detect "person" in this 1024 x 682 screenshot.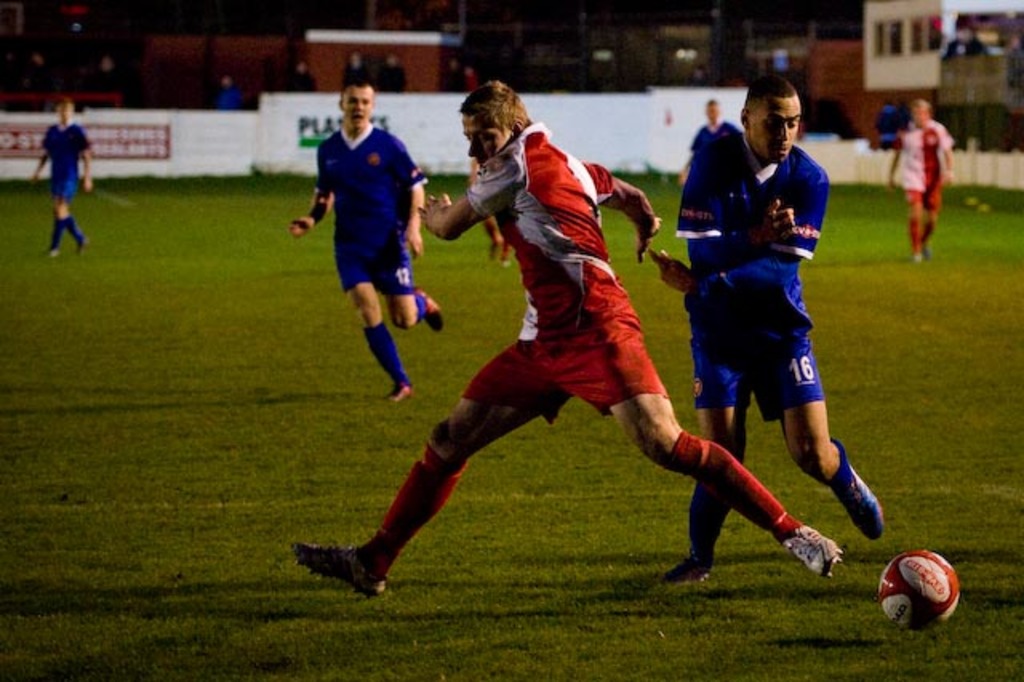
Detection: box(290, 85, 429, 463).
